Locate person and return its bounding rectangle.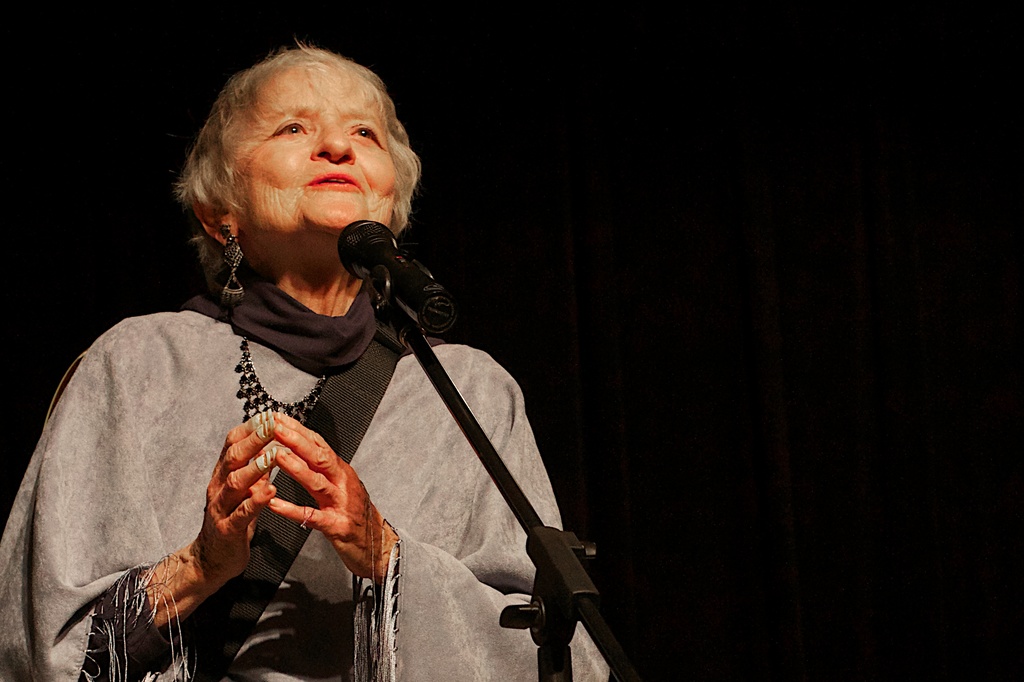
[0,37,620,681].
